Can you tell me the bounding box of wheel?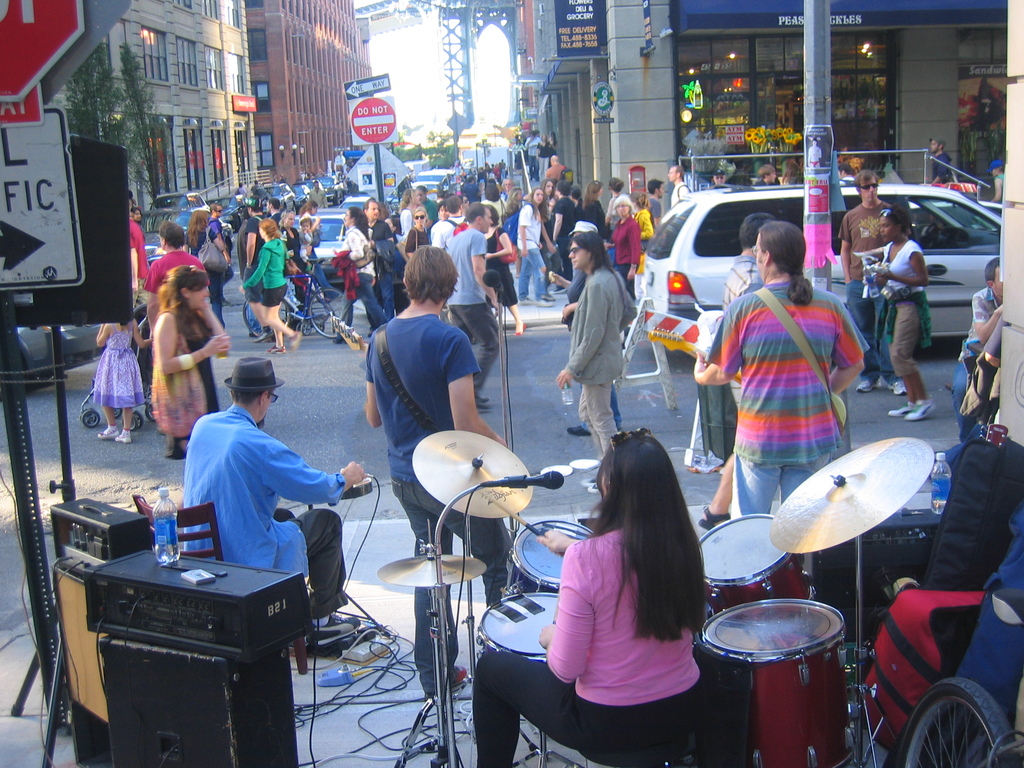
<box>926,679,1001,766</box>.
